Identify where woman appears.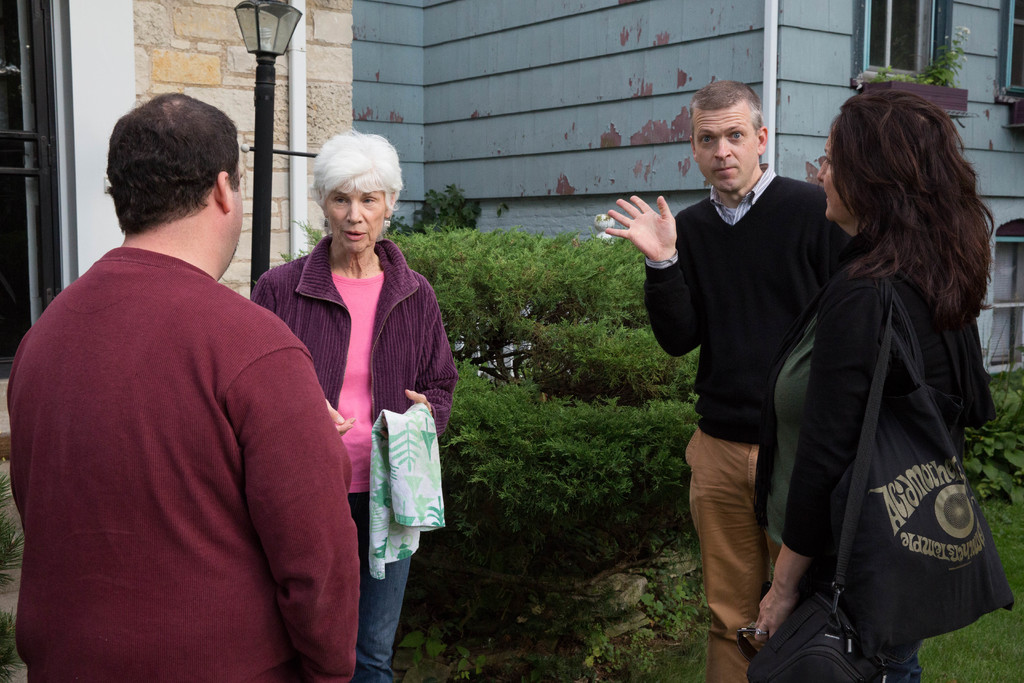
Appears at Rect(720, 80, 1016, 682).
